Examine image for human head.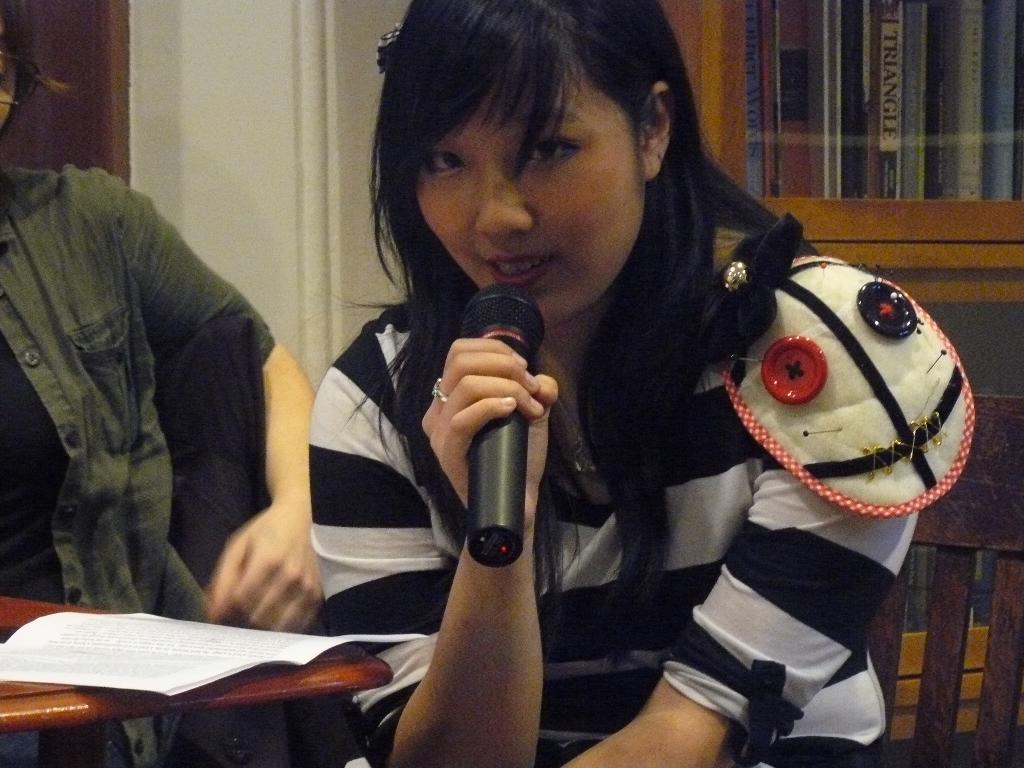
Examination result: pyautogui.locateOnScreen(0, 0, 75, 140).
